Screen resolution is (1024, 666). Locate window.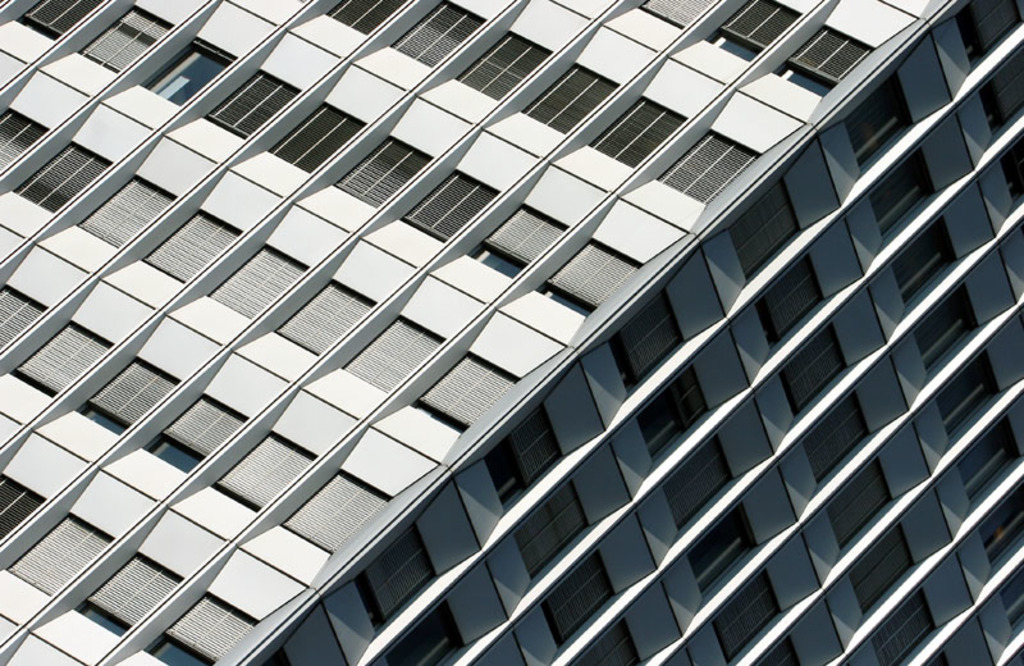
box(708, 555, 781, 656).
